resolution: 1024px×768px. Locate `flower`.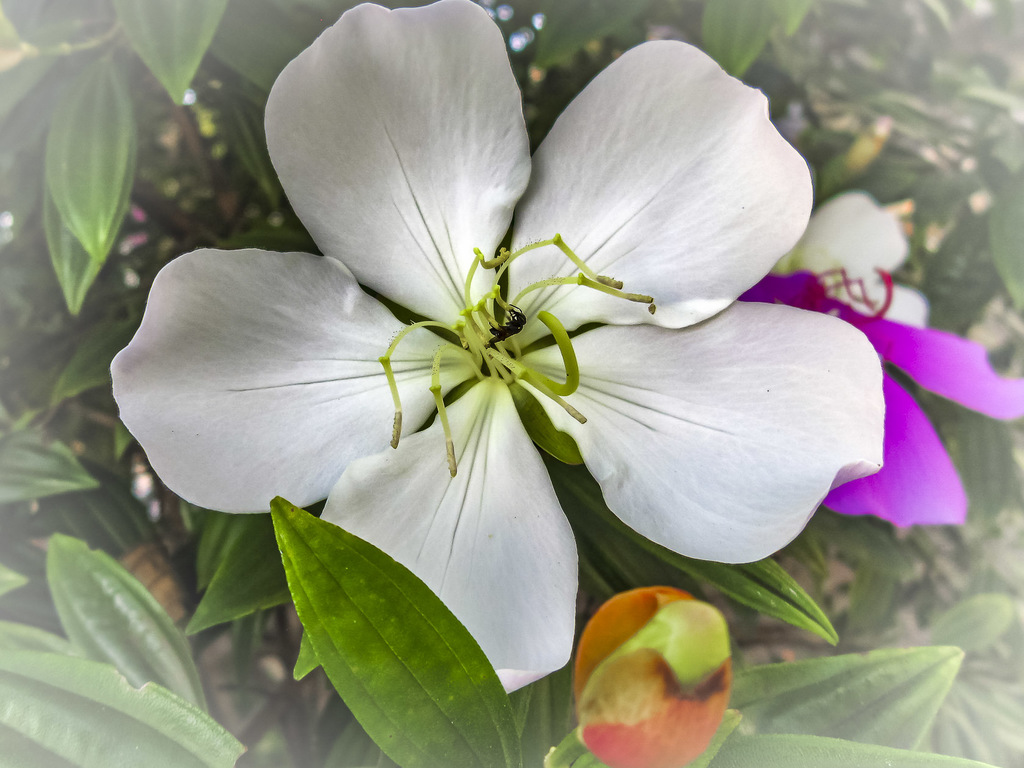
Rect(767, 185, 929, 326).
